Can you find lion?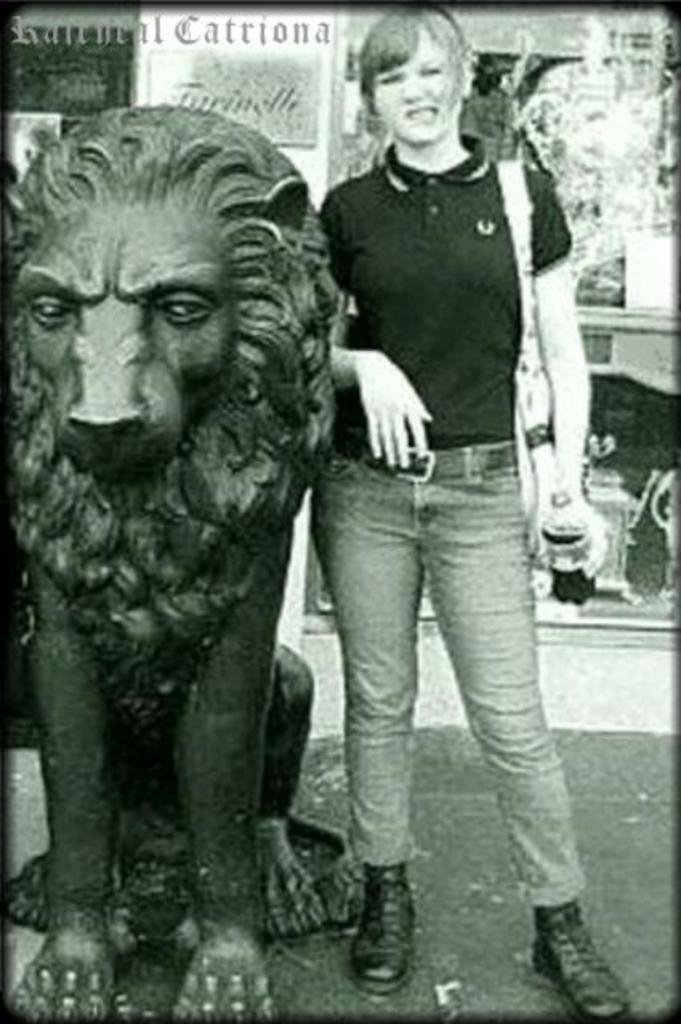
Yes, bounding box: x1=0, y1=103, x2=333, y2=1018.
